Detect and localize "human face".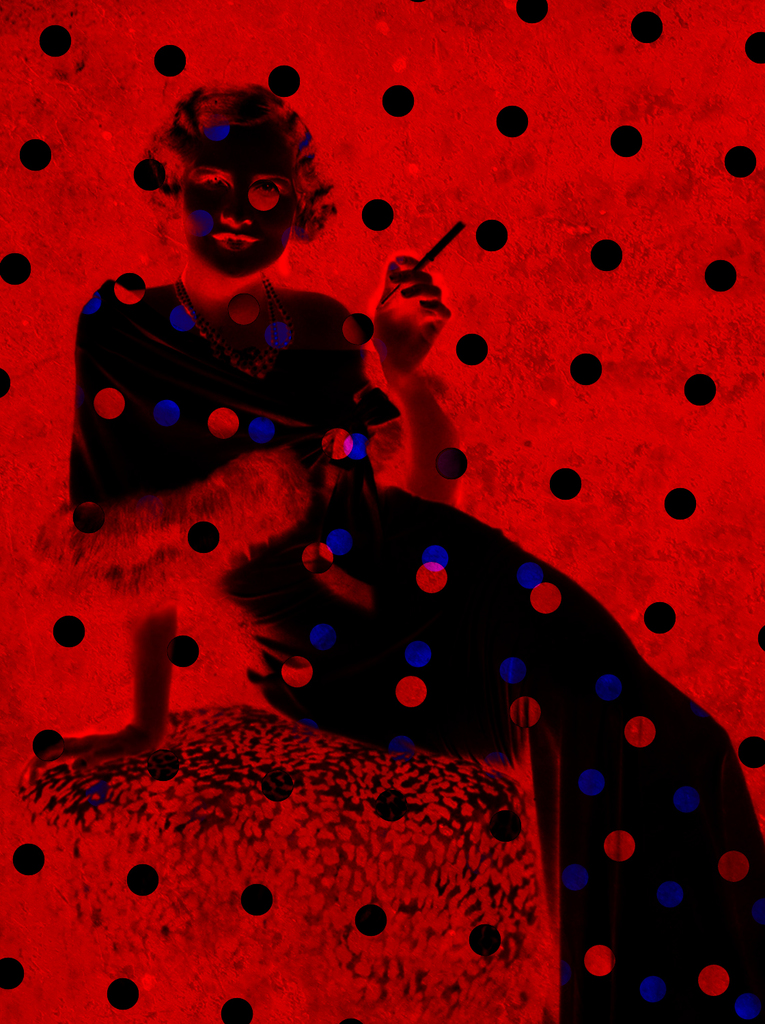
Localized at 180, 125, 299, 274.
